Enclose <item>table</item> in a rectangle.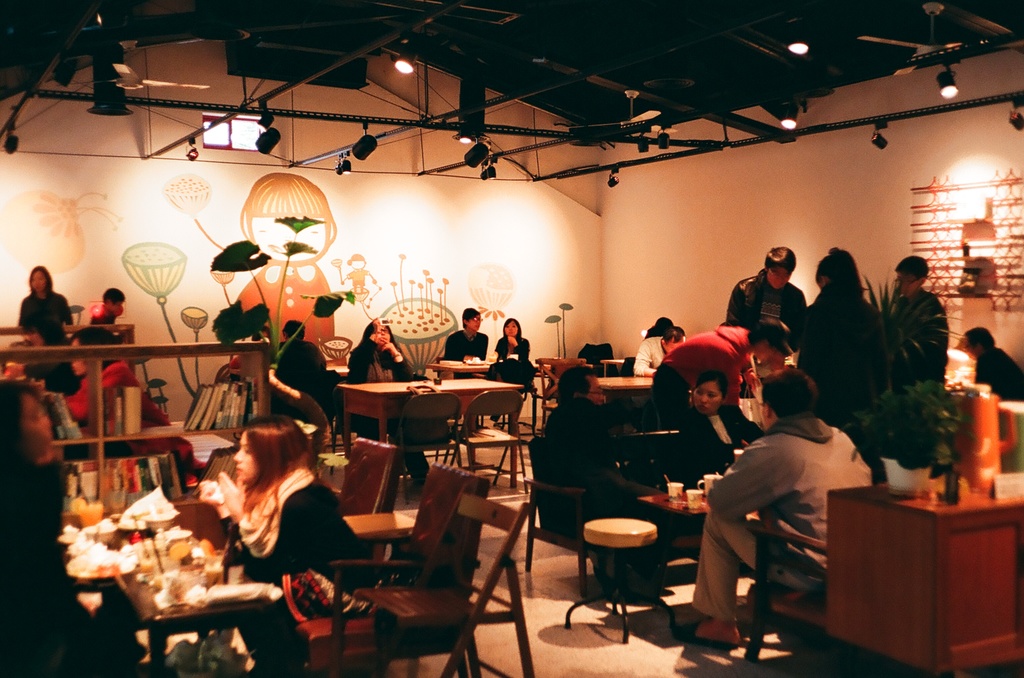
(left=129, top=550, right=281, bottom=677).
